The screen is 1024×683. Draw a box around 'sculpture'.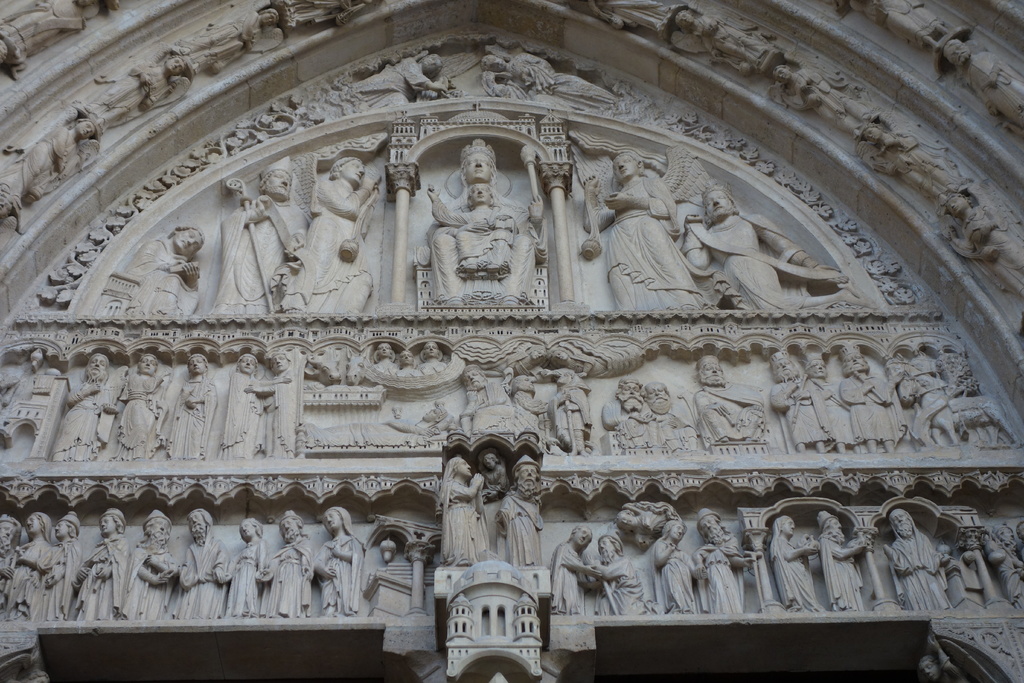
Rect(19, 115, 101, 202).
